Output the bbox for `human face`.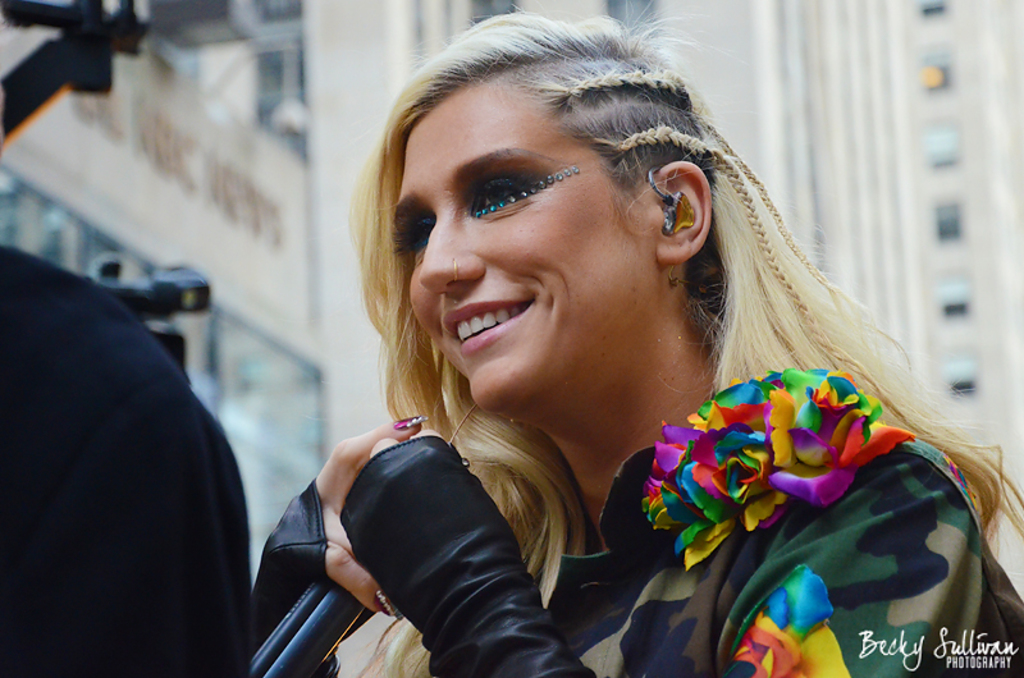
locate(390, 91, 658, 425).
